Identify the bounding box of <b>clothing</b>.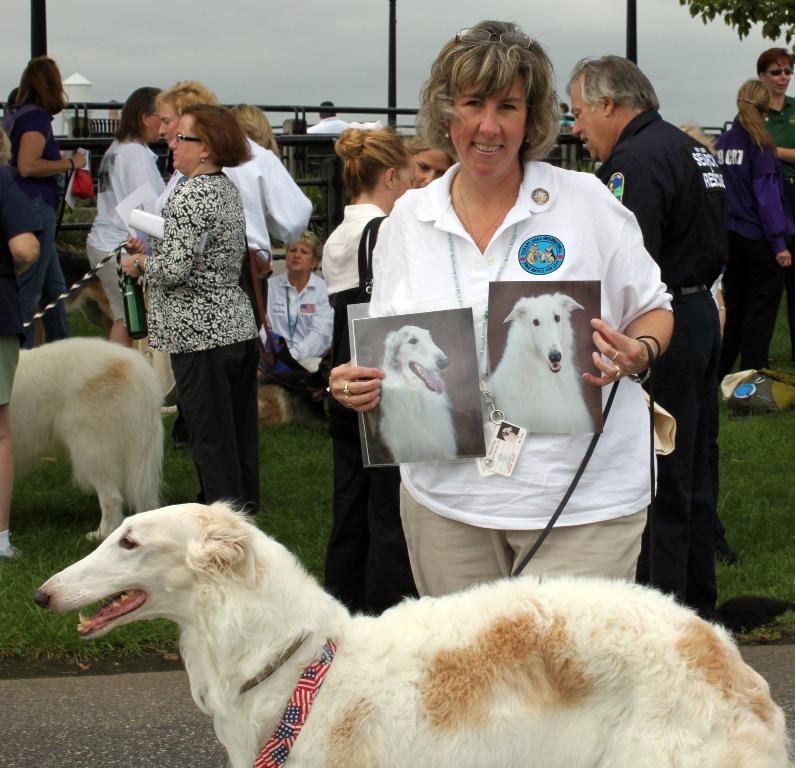
locate(238, 137, 320, 253).
